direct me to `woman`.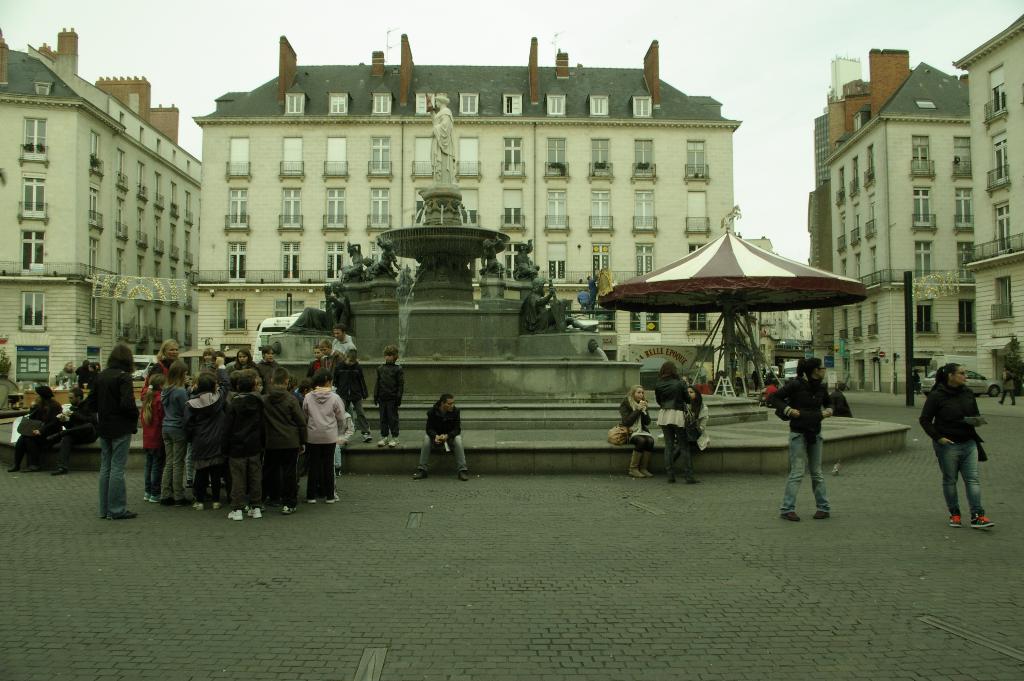
Direction: (225, 351, 253, 386).
